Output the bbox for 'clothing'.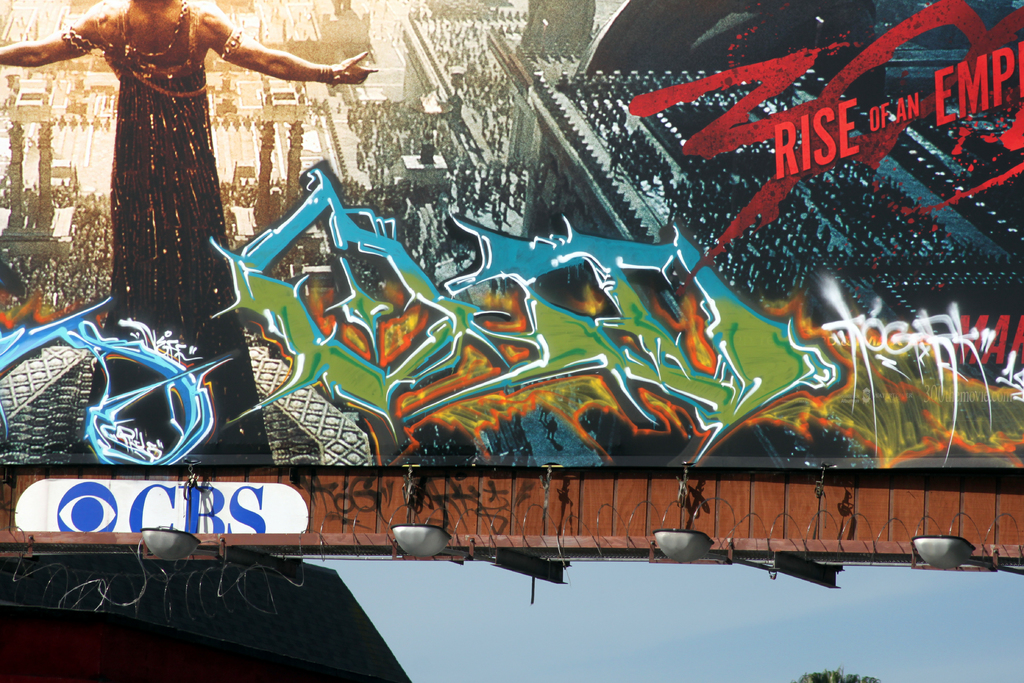
left=81, top=0, right=264, bottom=327.
